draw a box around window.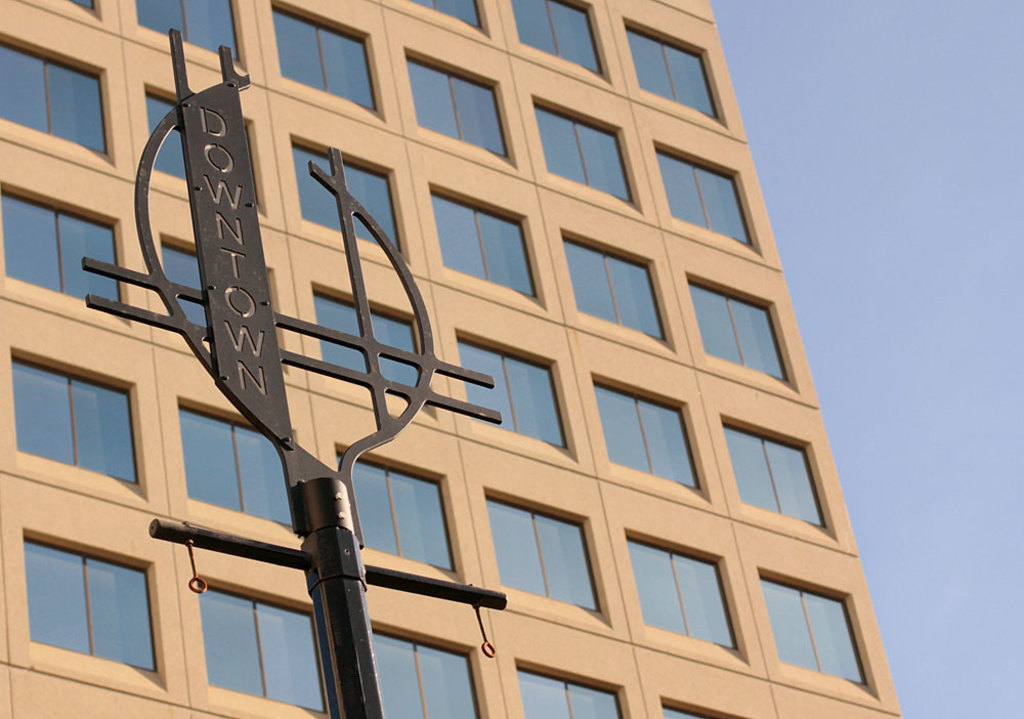
left=426, top=180, right=546, bottom=311.
